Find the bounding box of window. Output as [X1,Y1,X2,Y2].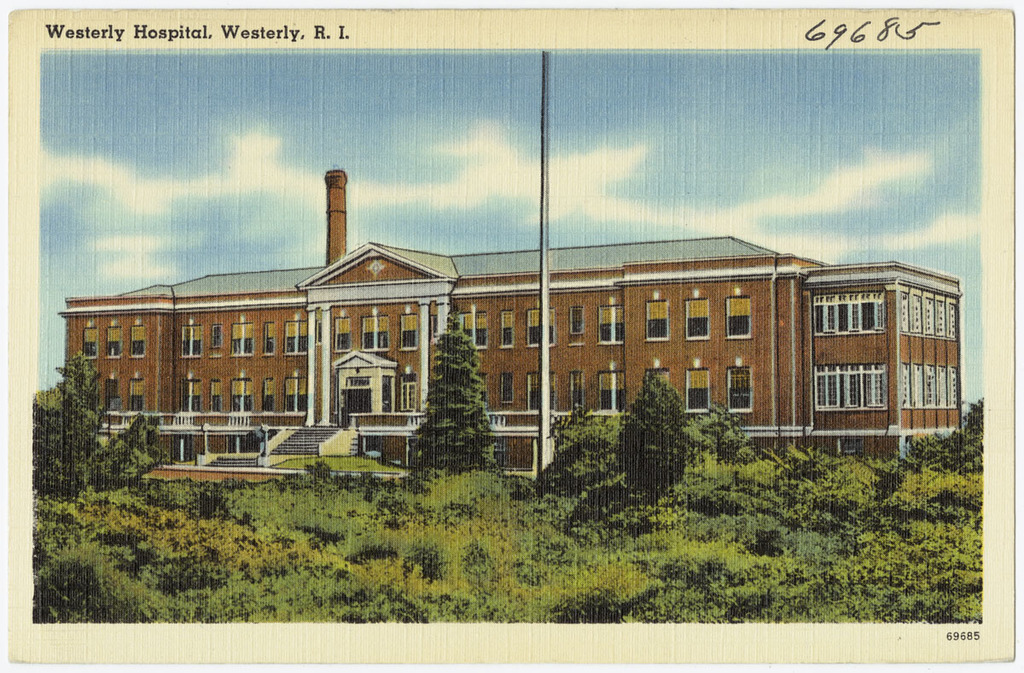
[814,293,887,339].
